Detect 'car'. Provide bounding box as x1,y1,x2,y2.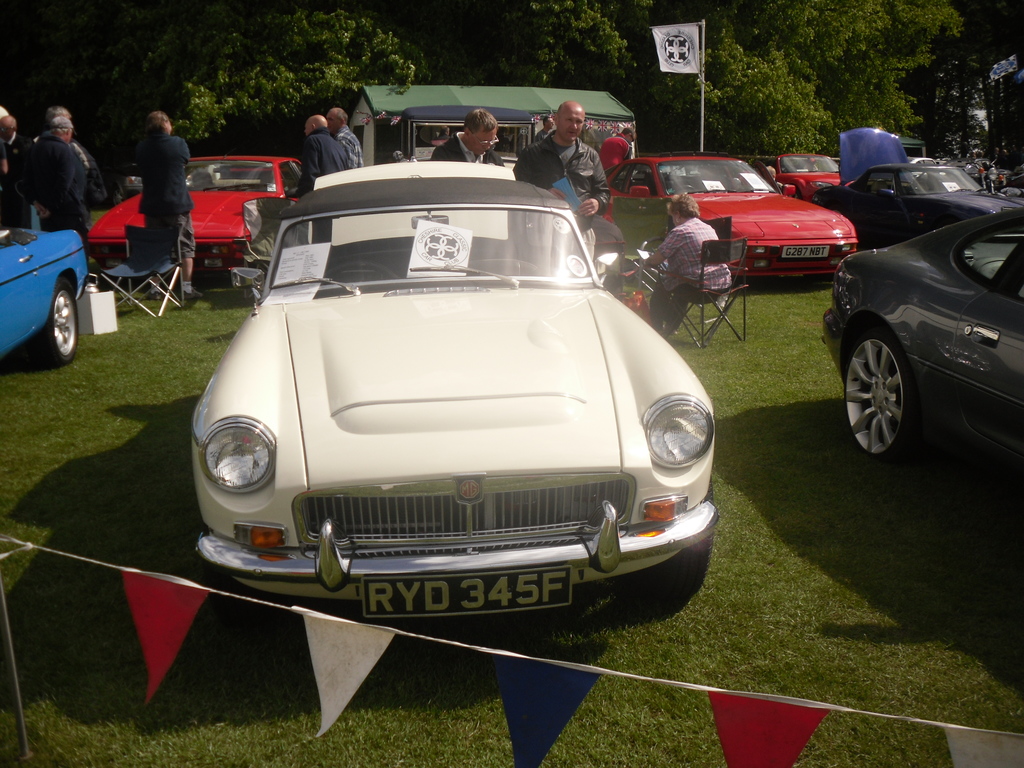
776,156,854,201.
